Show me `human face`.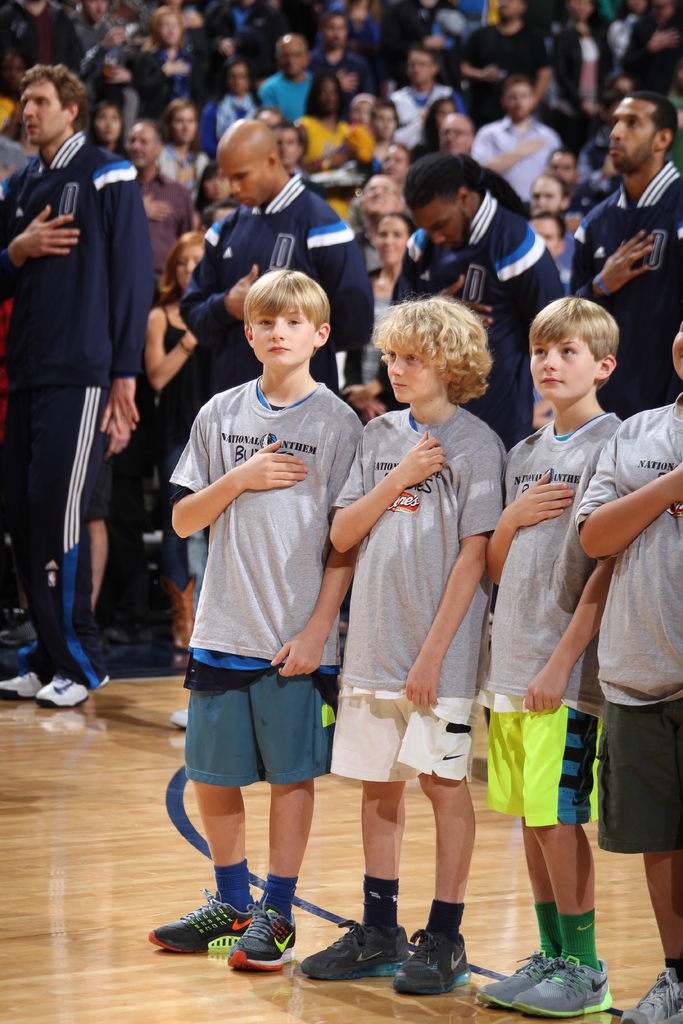
`human face` is here: 253:302:318:372.
